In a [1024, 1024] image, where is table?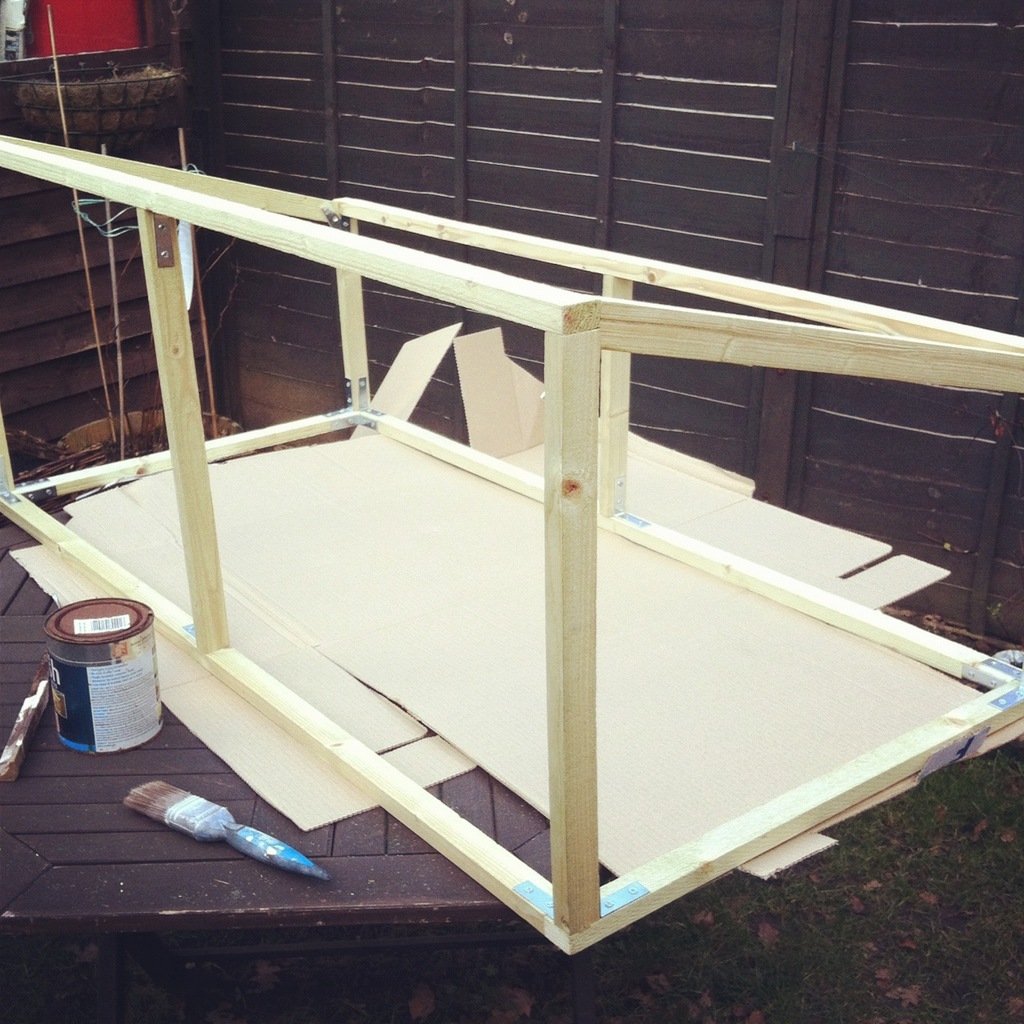
<region>0, 110, 1023, 1004</region>.
